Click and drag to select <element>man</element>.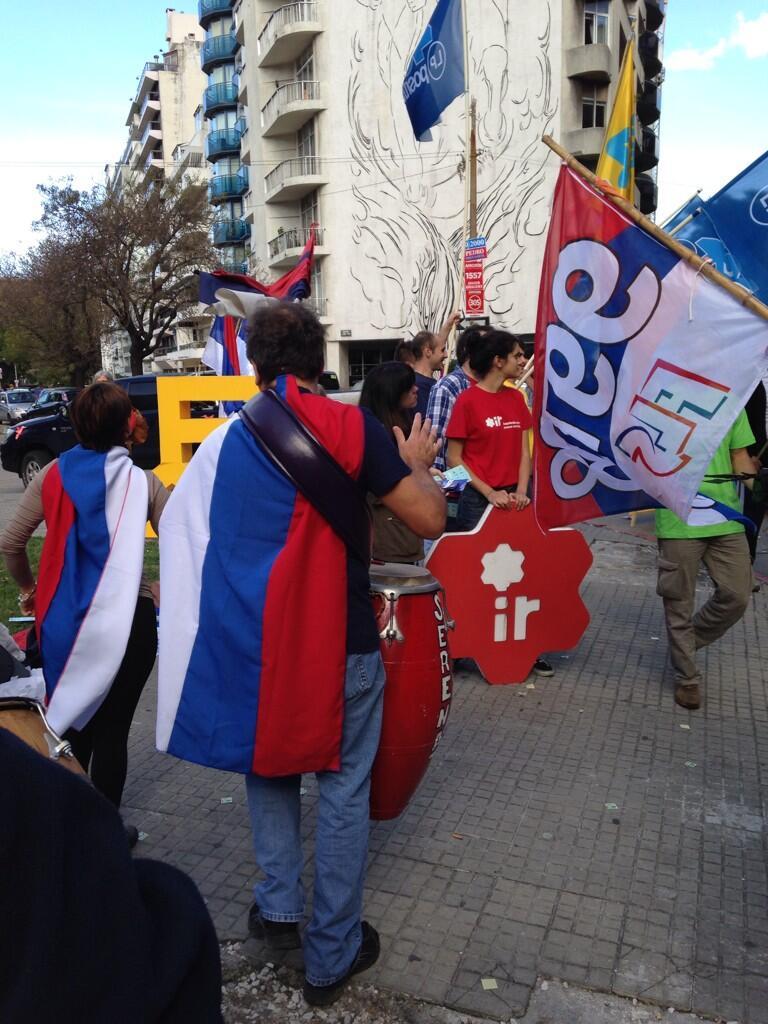
Selection: {"left": 139, "top": 302, "right": 411, "bottom": 912}.
